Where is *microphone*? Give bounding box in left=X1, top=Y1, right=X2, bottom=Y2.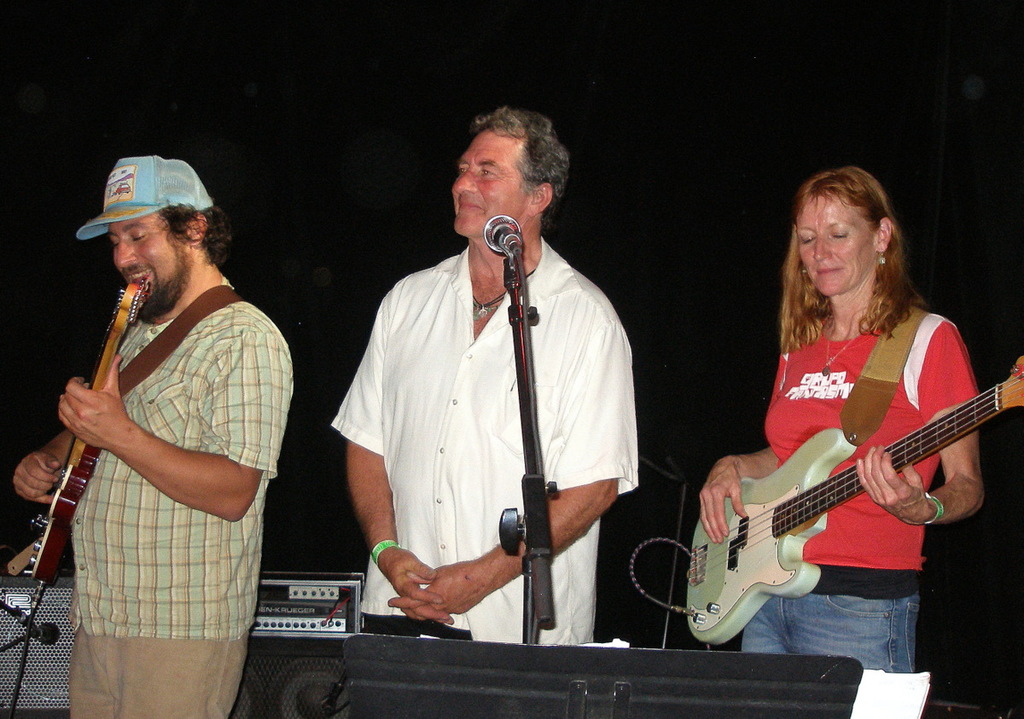
left=484, top=211, right=522, bottom=256.
